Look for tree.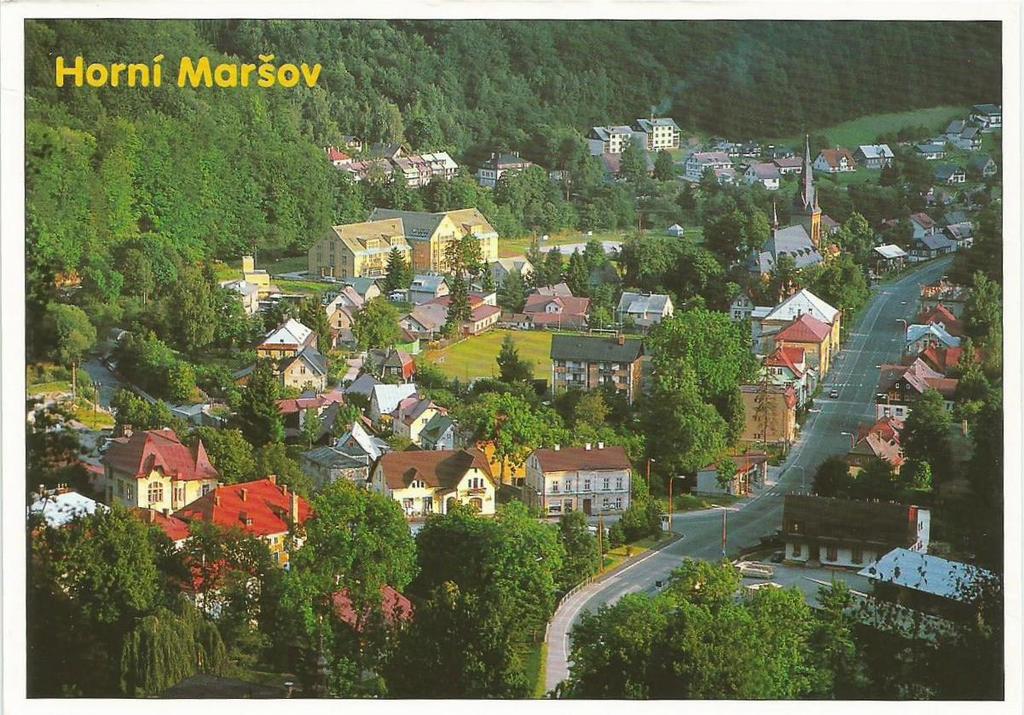
Found: (28, 200, 85, 333).
